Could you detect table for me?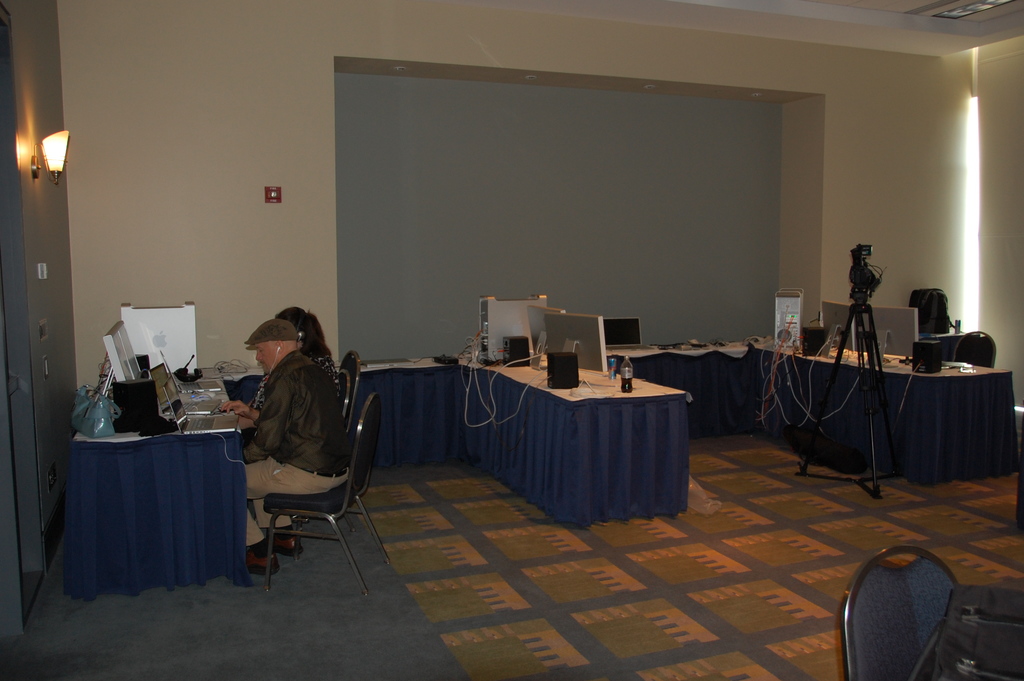
Detection result: region(67, 339, 1015, 603).
